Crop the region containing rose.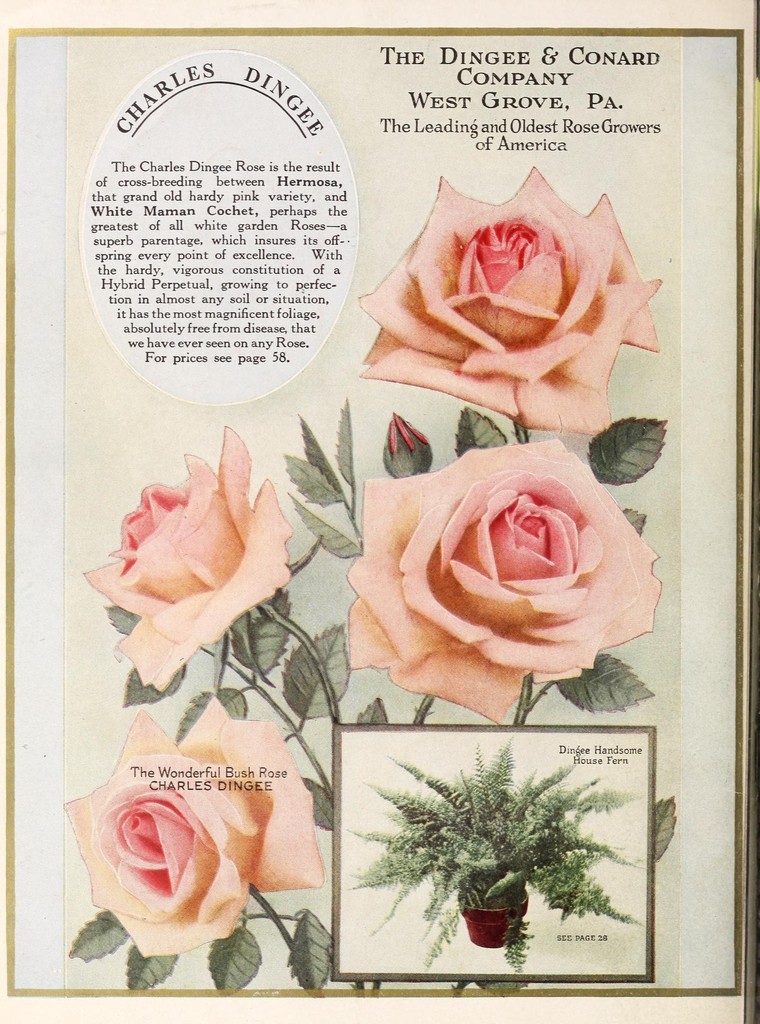
Crop region: 67:694:323:958.
